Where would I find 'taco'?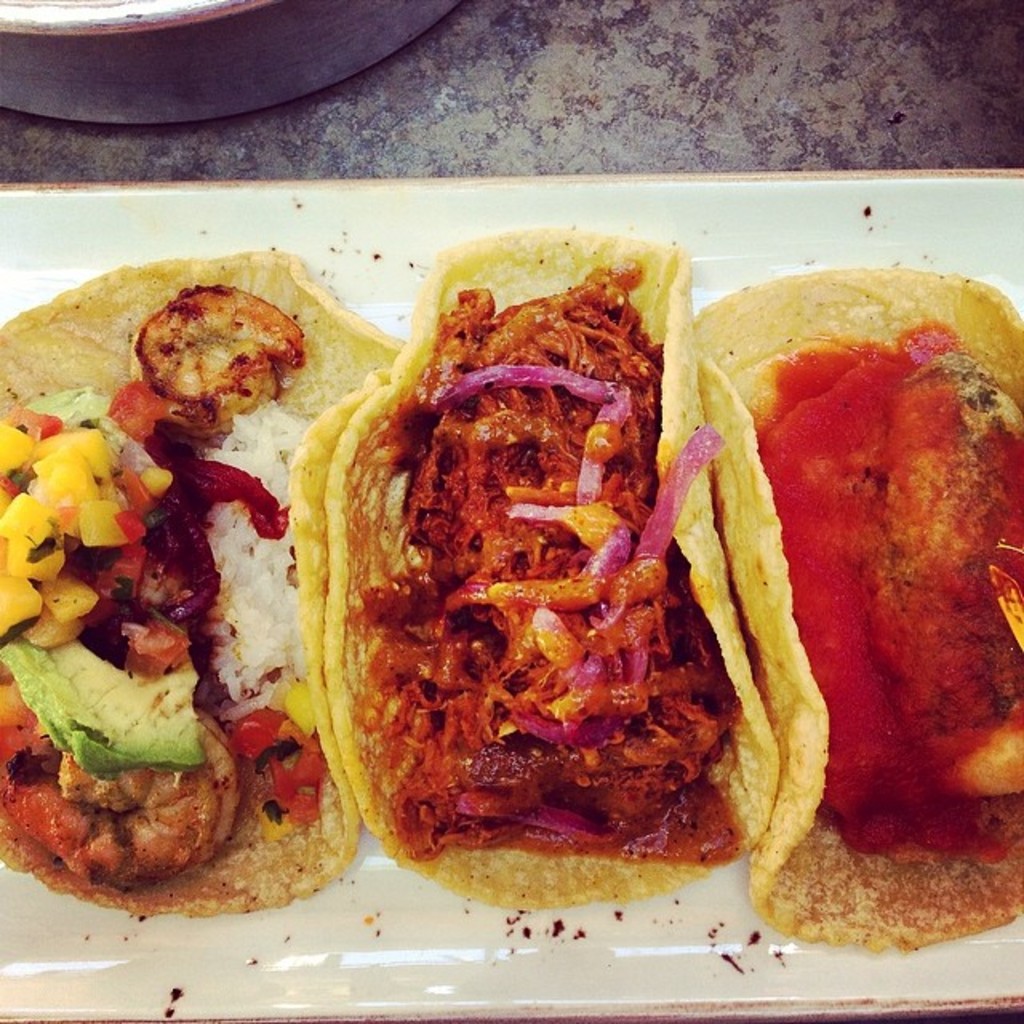
At {"x1": 355, "y1": 240, "x2": 805, "y2": 922}.
